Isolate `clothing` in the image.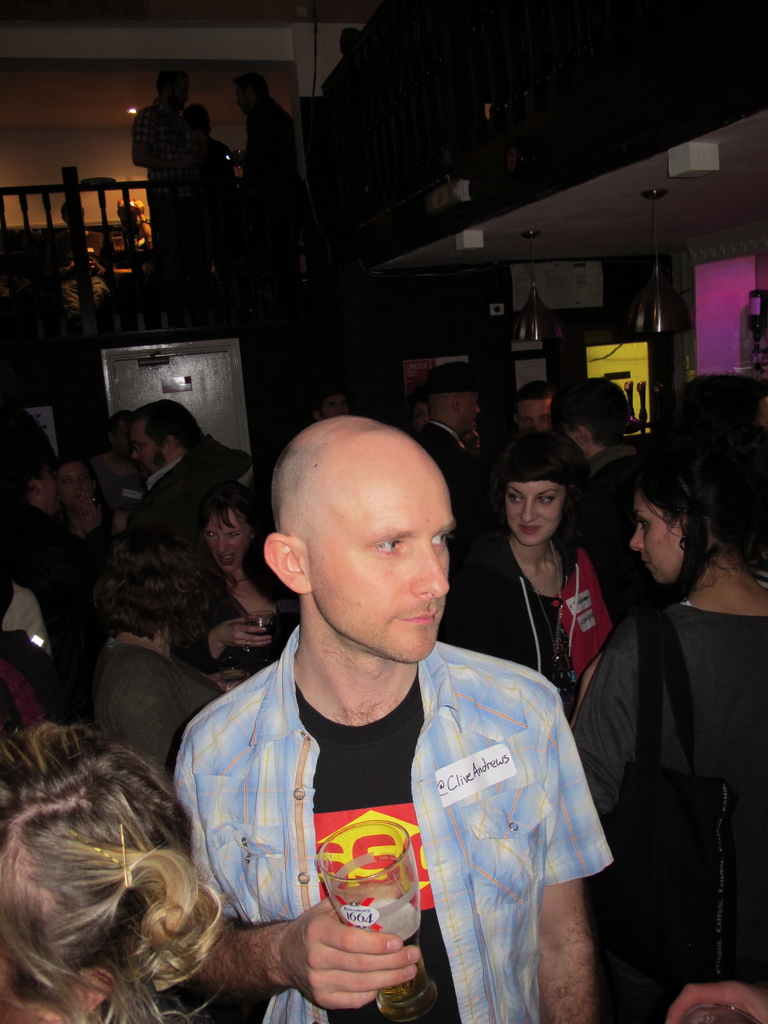
Isolated region: <box>441,529,639,702</box>.
